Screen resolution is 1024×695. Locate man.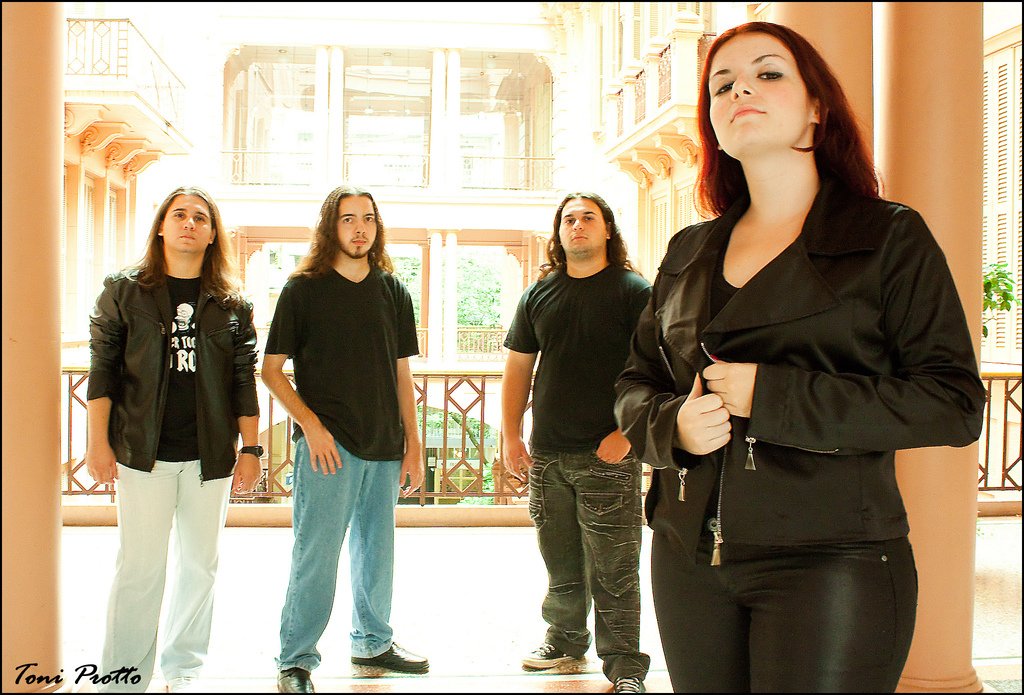
[86, 190, 257, 694].
